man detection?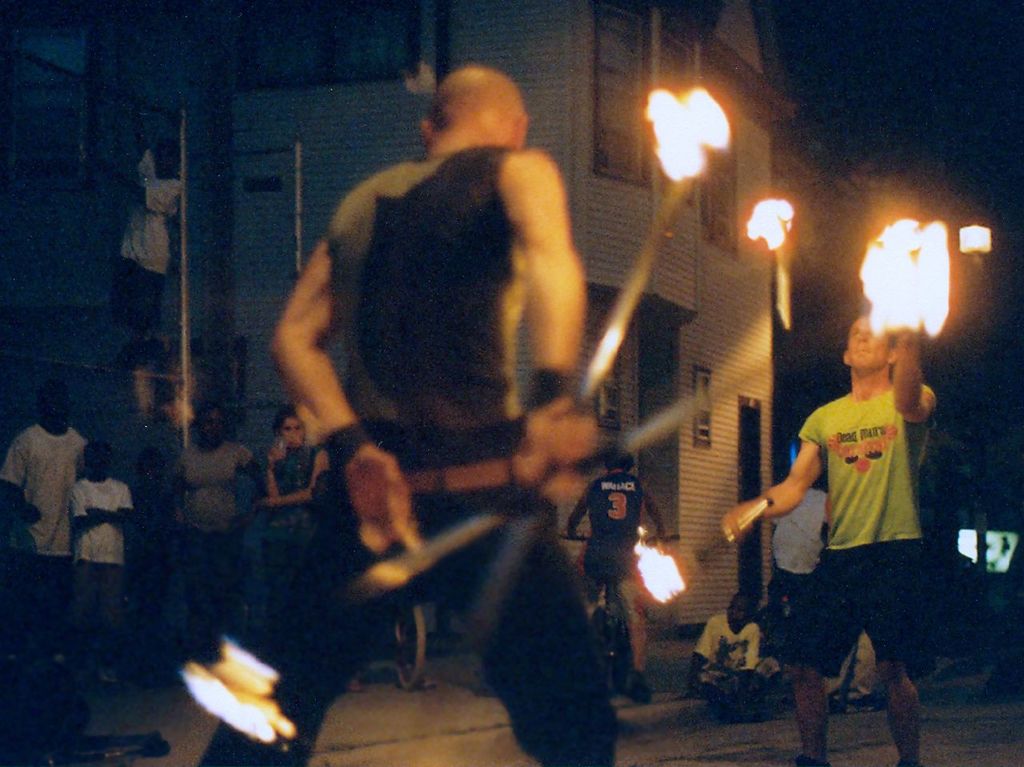
242:58:654:734
